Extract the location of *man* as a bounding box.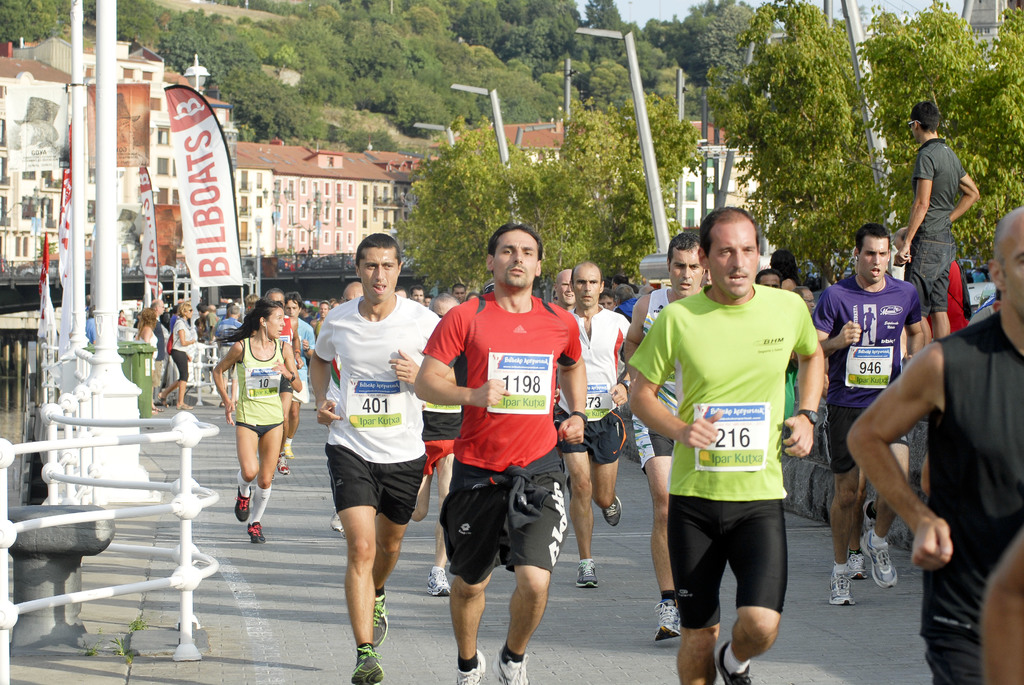
box(627, 237, 707, 644).
